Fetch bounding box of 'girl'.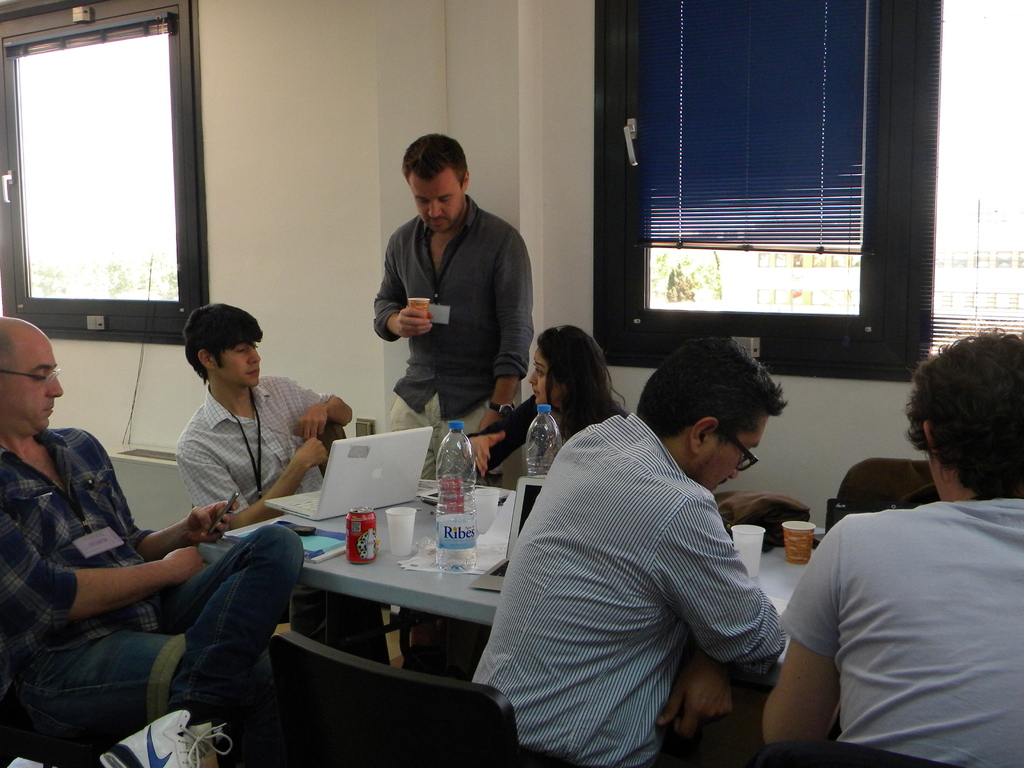
Bbox: box=[463, 323, 627, 482].
